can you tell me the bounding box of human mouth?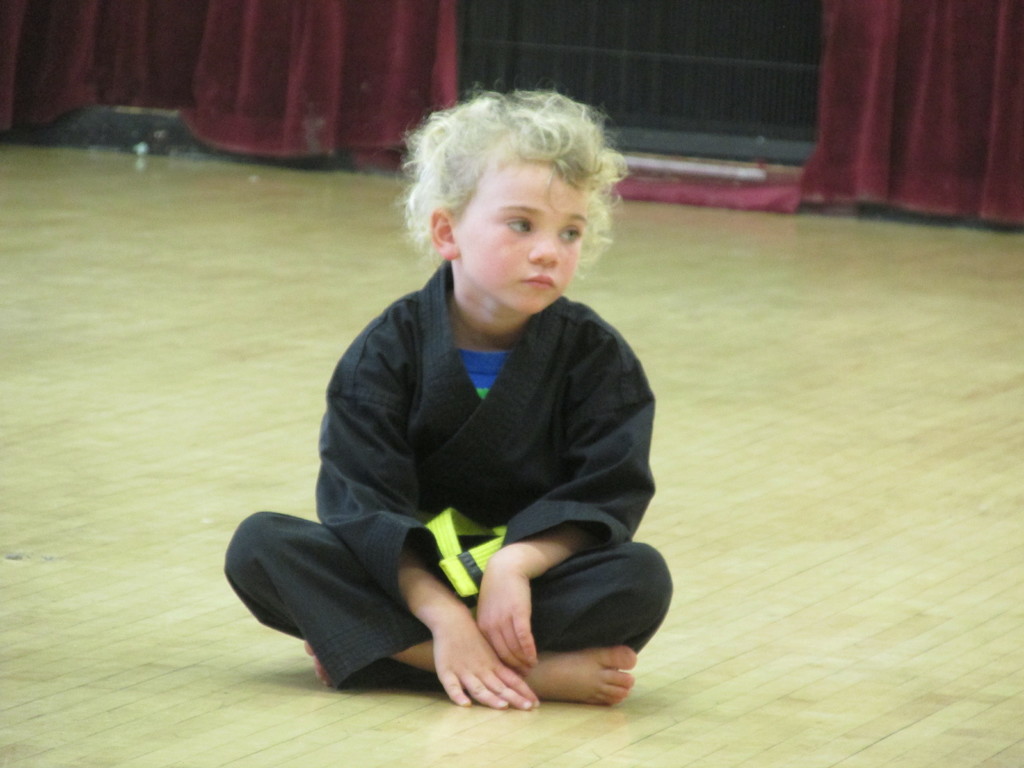
pyautogui.locateOnScreen(520, 268, 559, 294).
